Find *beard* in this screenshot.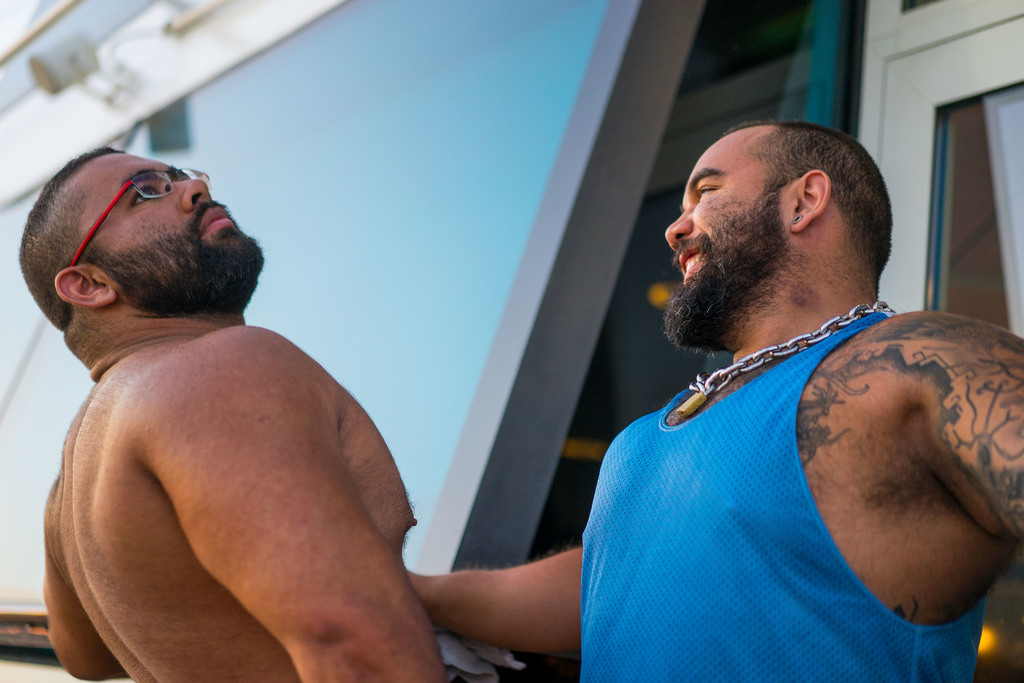
The bounding box for *beard* is crop(119, 202, 269, 318).
